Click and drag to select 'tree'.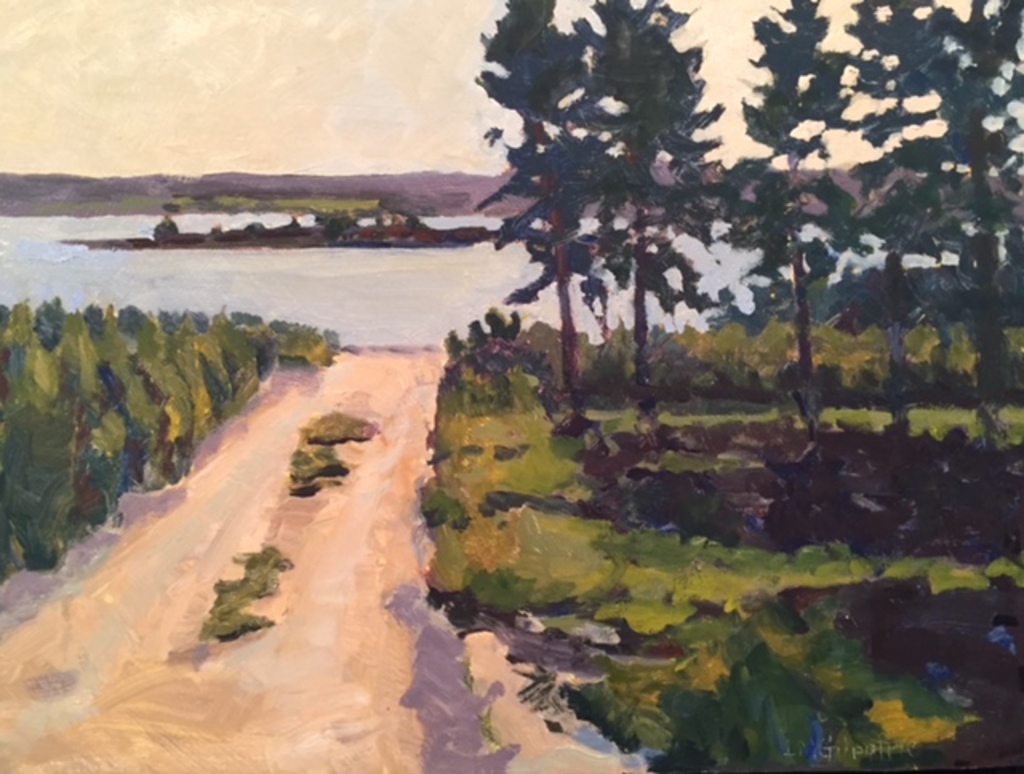
Selection: detection(568, 0, 728, 408).
